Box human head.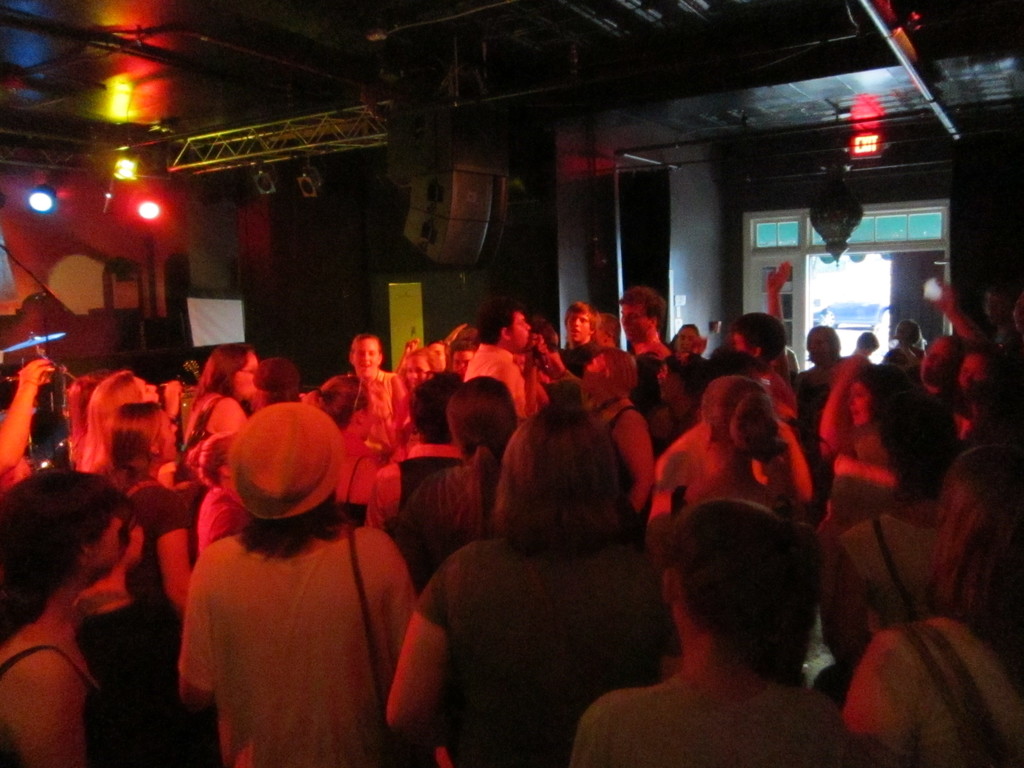
region(652, 509, 847, 676).
